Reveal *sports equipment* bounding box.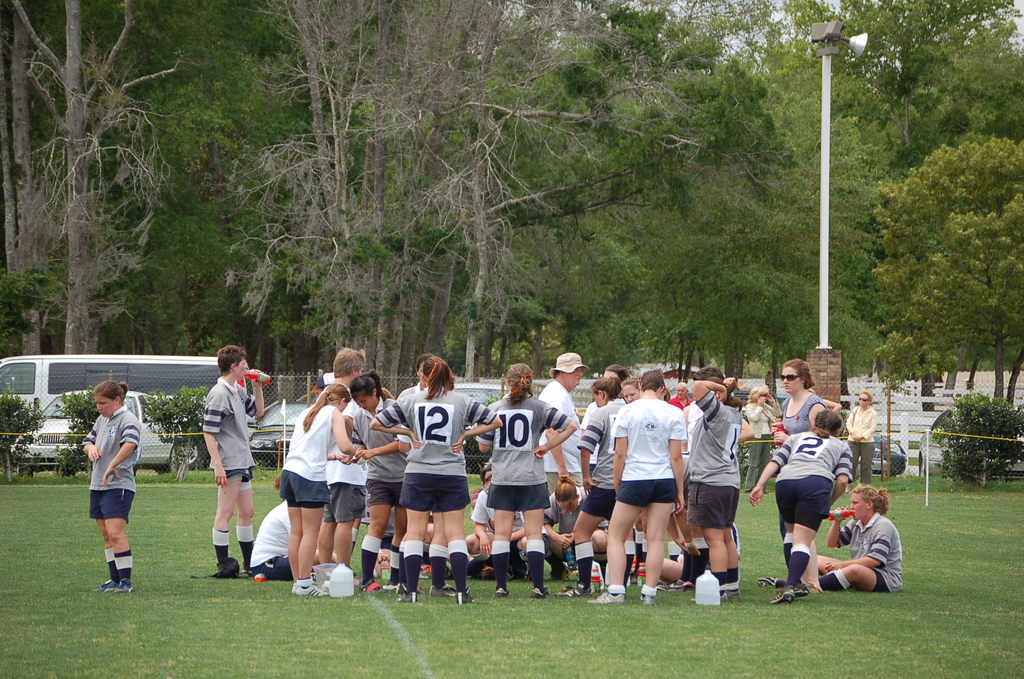
Revealed: (x1=249, y1=568, x2=268, y2=584).
